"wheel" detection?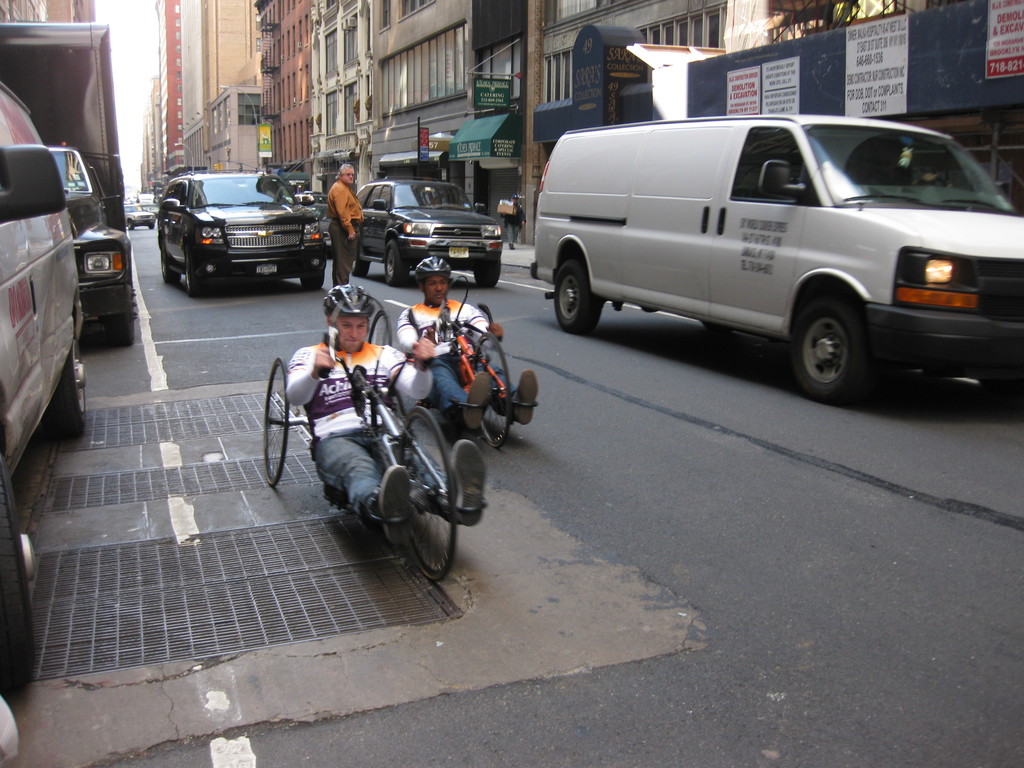
980, 364, 1023, 399
